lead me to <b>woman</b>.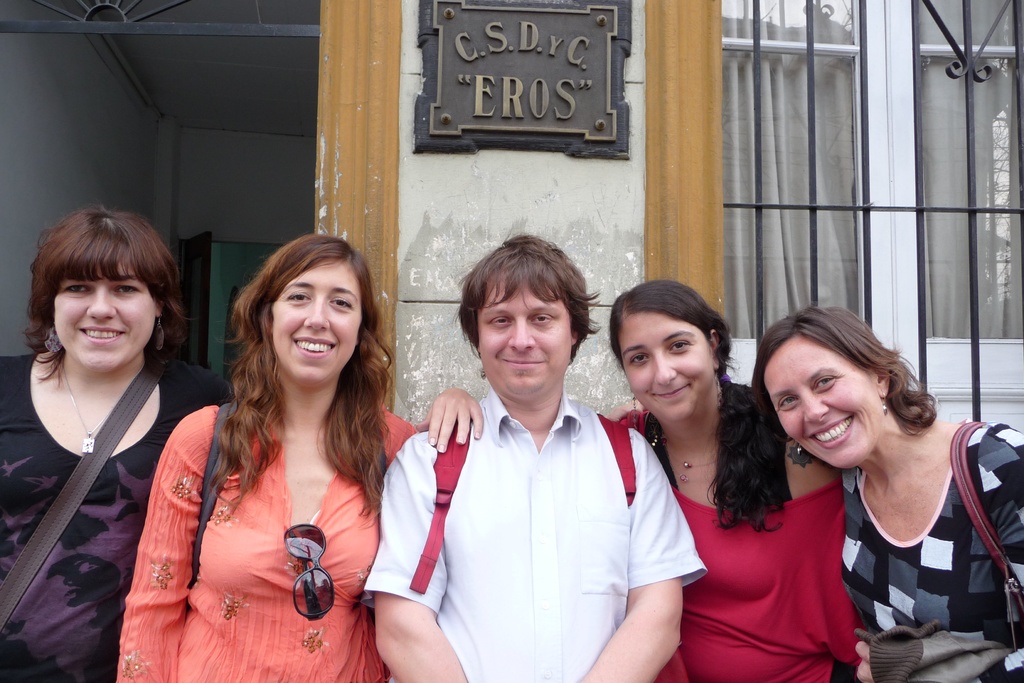
Lead to bbox(0, 198, 180, 660).
